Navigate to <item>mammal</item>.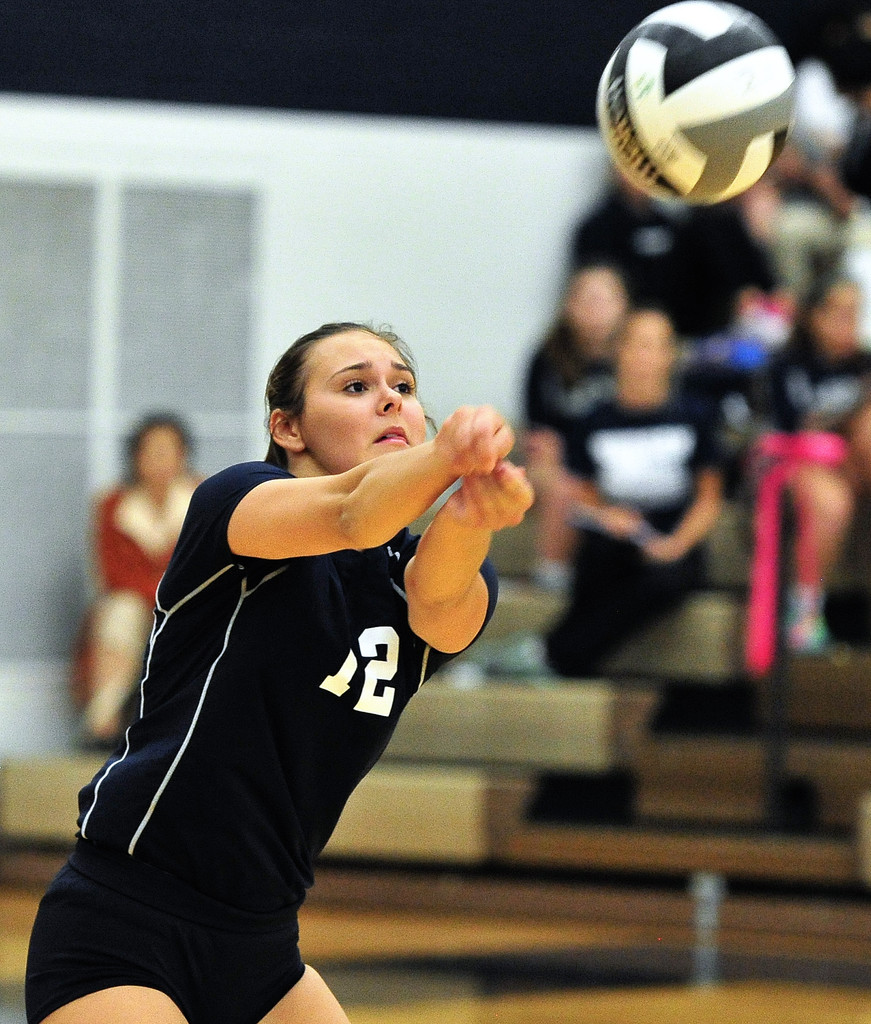
Navigation target: l=530, t=299, r=726, b=684.
